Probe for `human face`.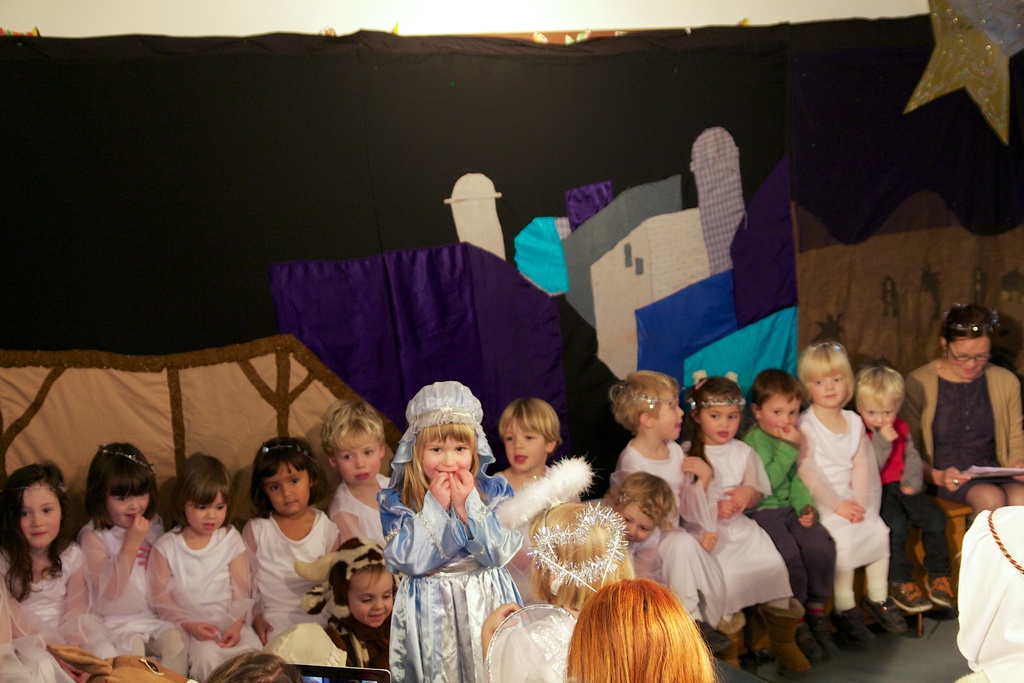
Probe result: box=[812, 373, 845, 406].
